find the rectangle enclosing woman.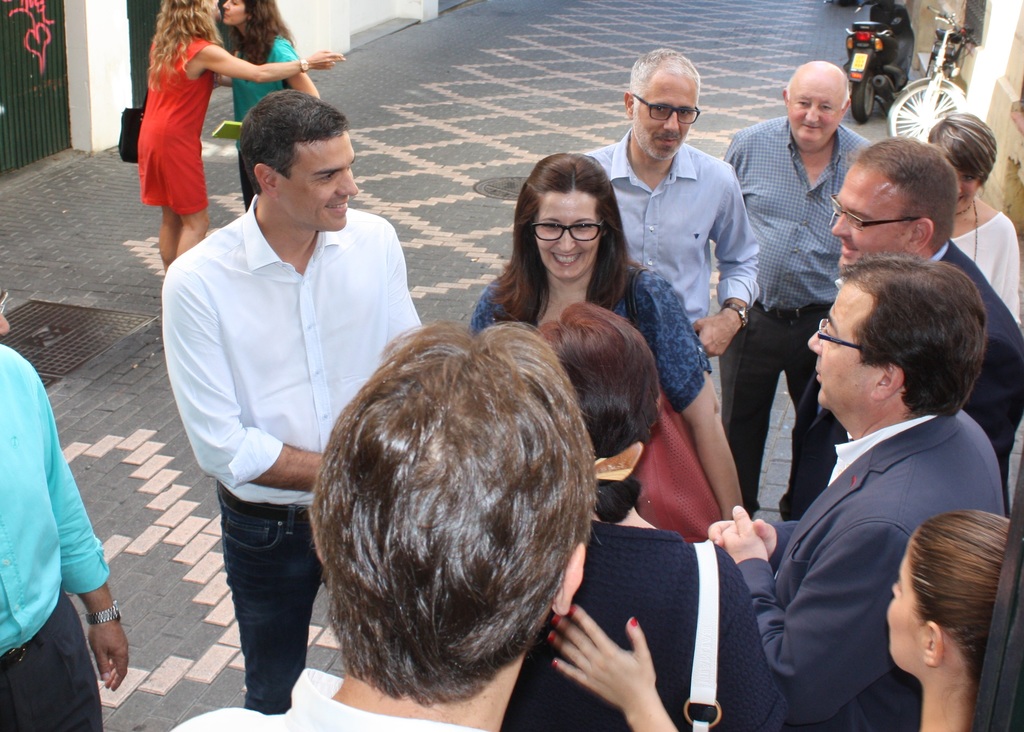
<bbox>219, 0, 332, 214</bbox>.
